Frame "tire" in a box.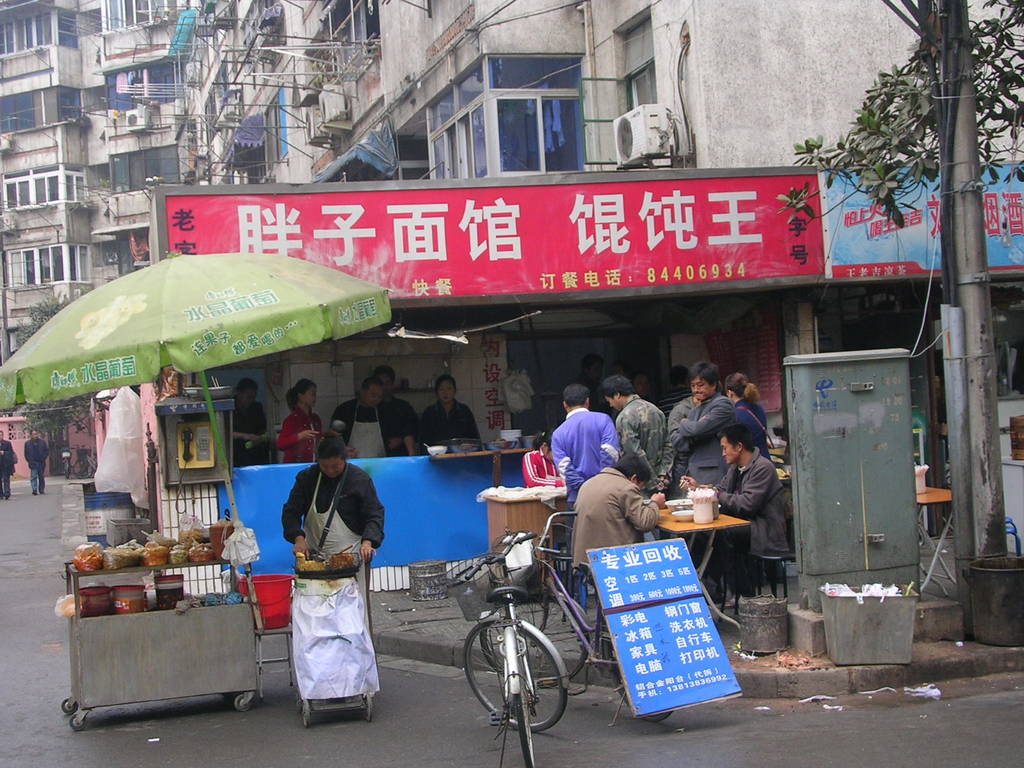
71, 458, 95, 483.
